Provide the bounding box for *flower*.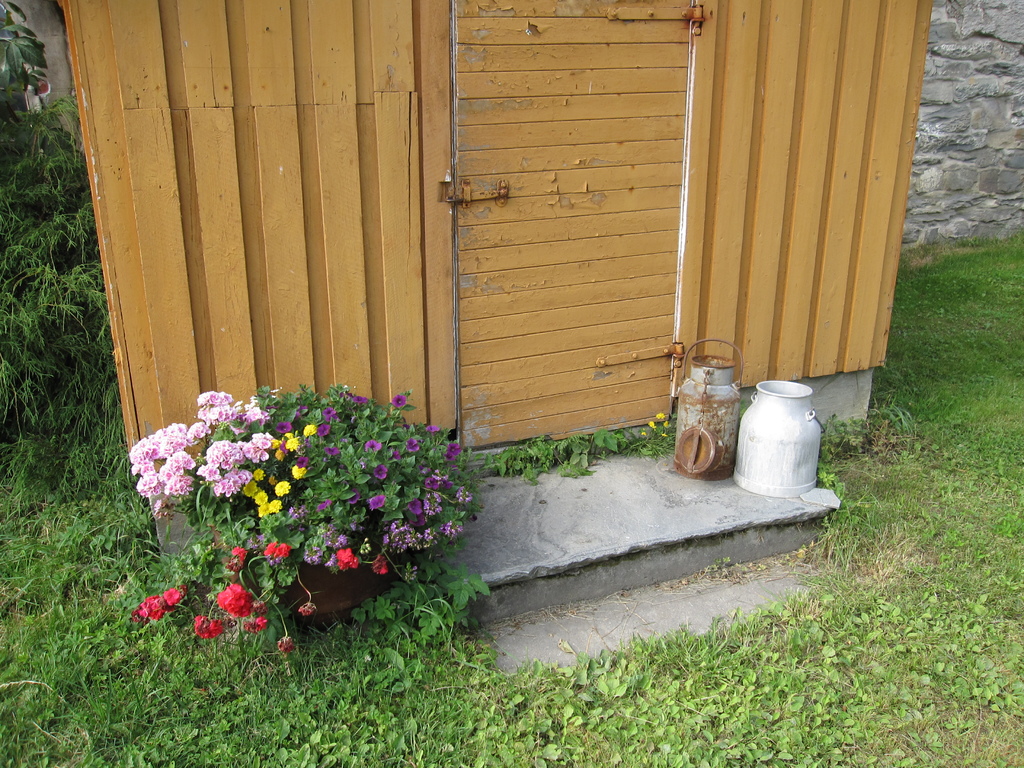
left=335, top=547, right=361, bottom=575.
